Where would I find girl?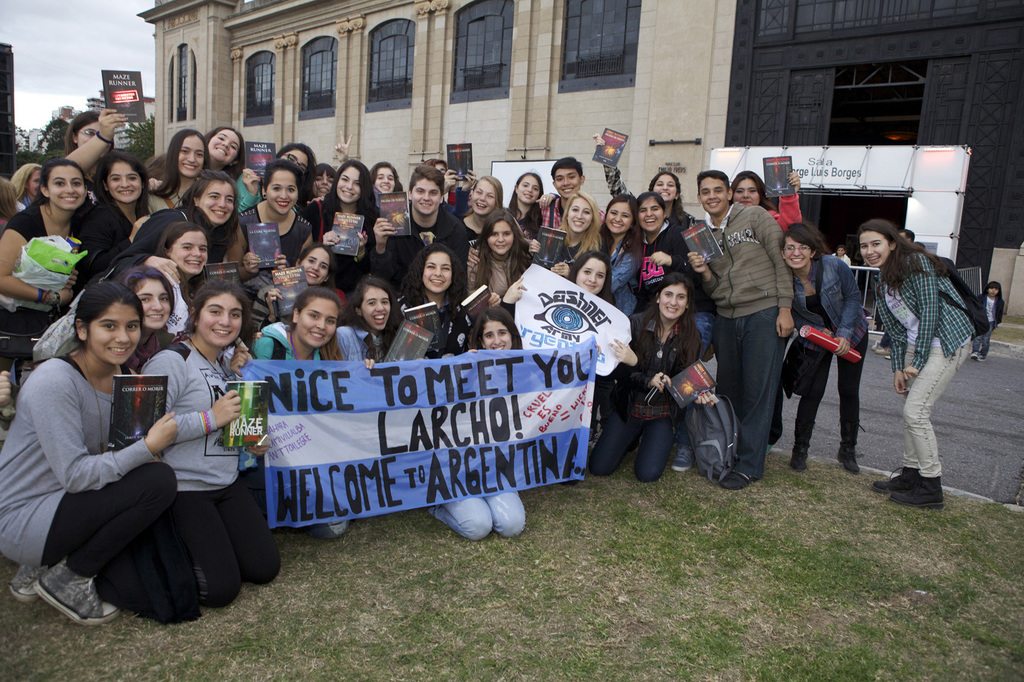
At box(282, 245, 335, 290).
